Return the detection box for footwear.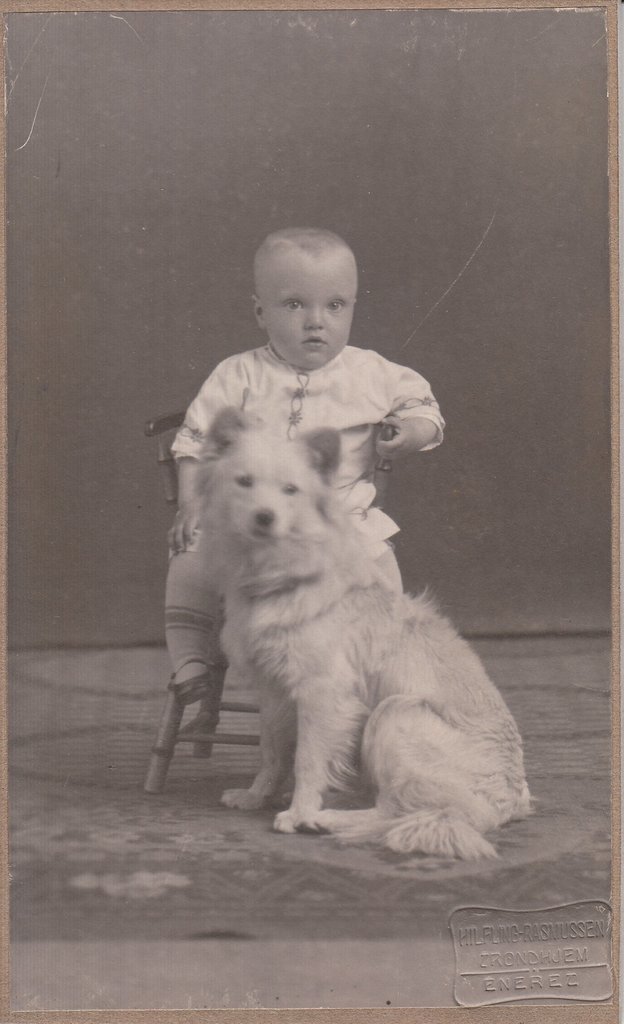
163, 655, 231, 714.
